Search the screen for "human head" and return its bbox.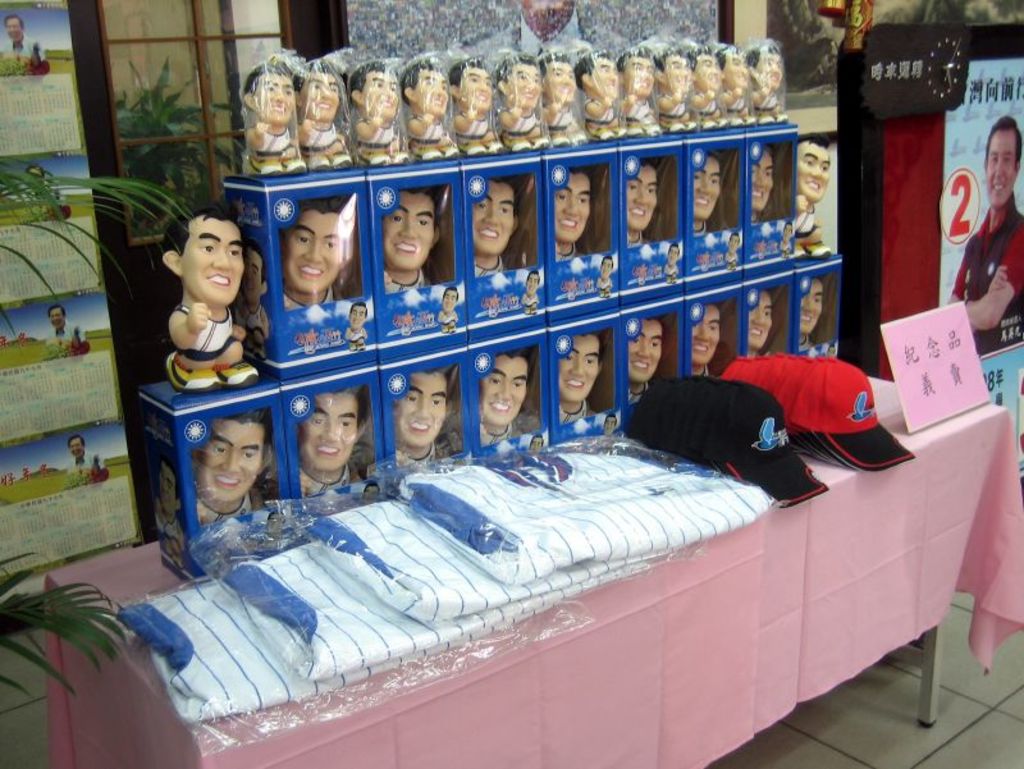
Found: {"left": 575, "top": 46, "right": 618, "bottom": 104}.
